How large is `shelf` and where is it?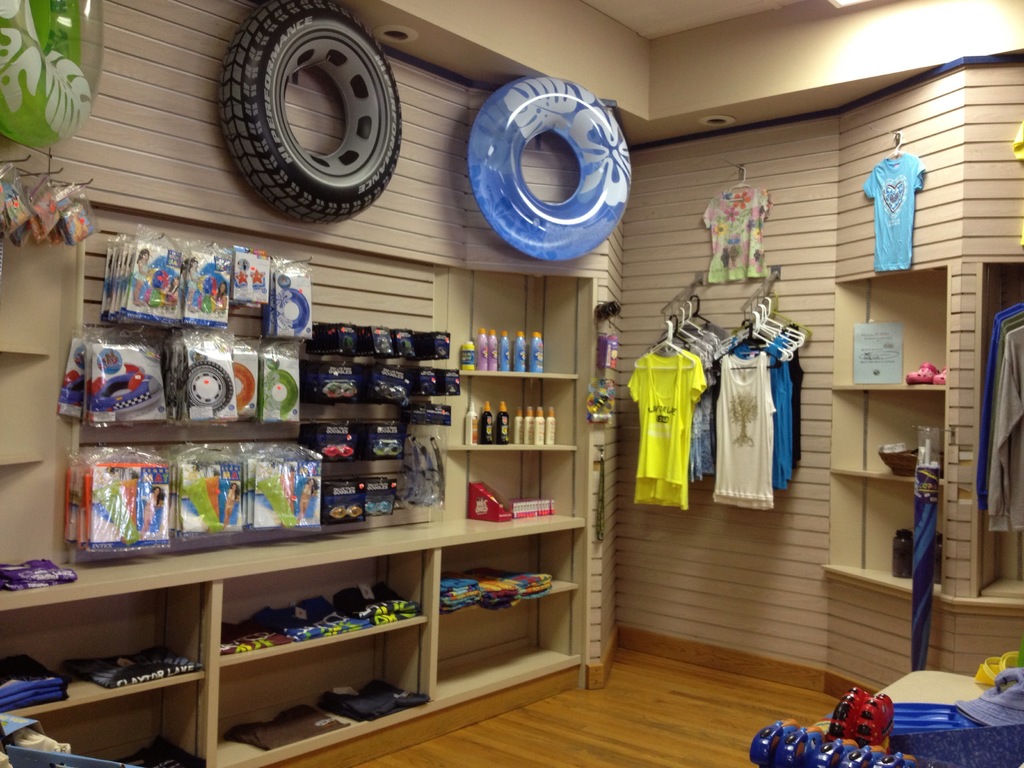
Bounding box: box=[447, 376, 573, 449].
